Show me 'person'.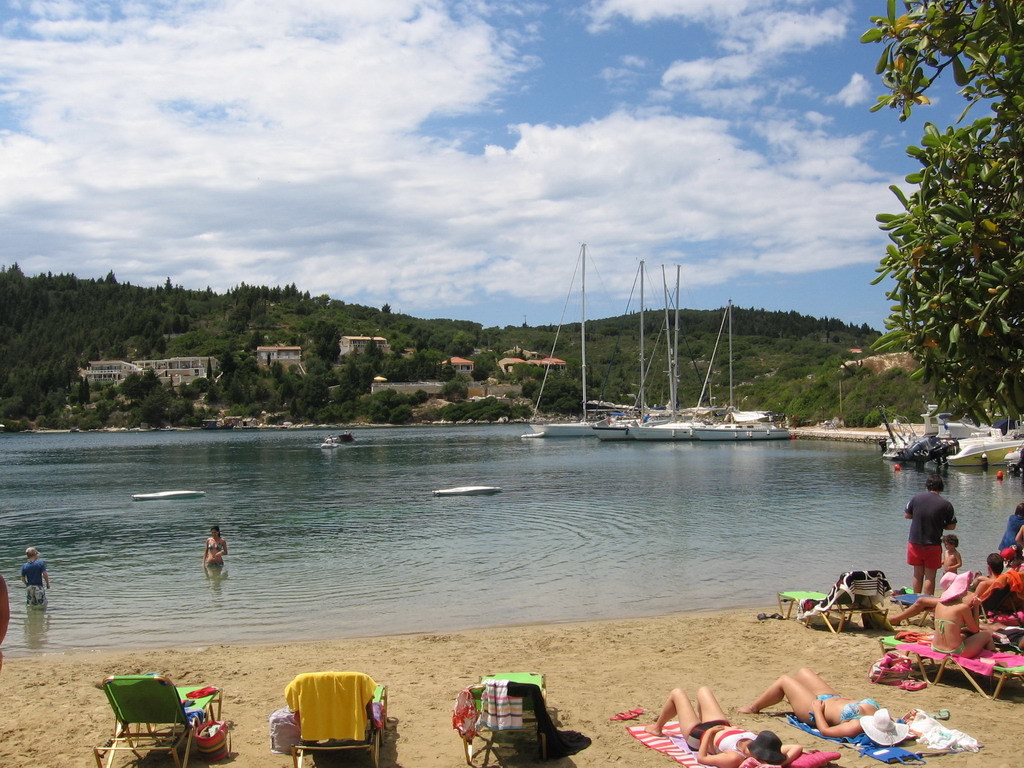
'person' is here: [202, 527, 230, 570].
